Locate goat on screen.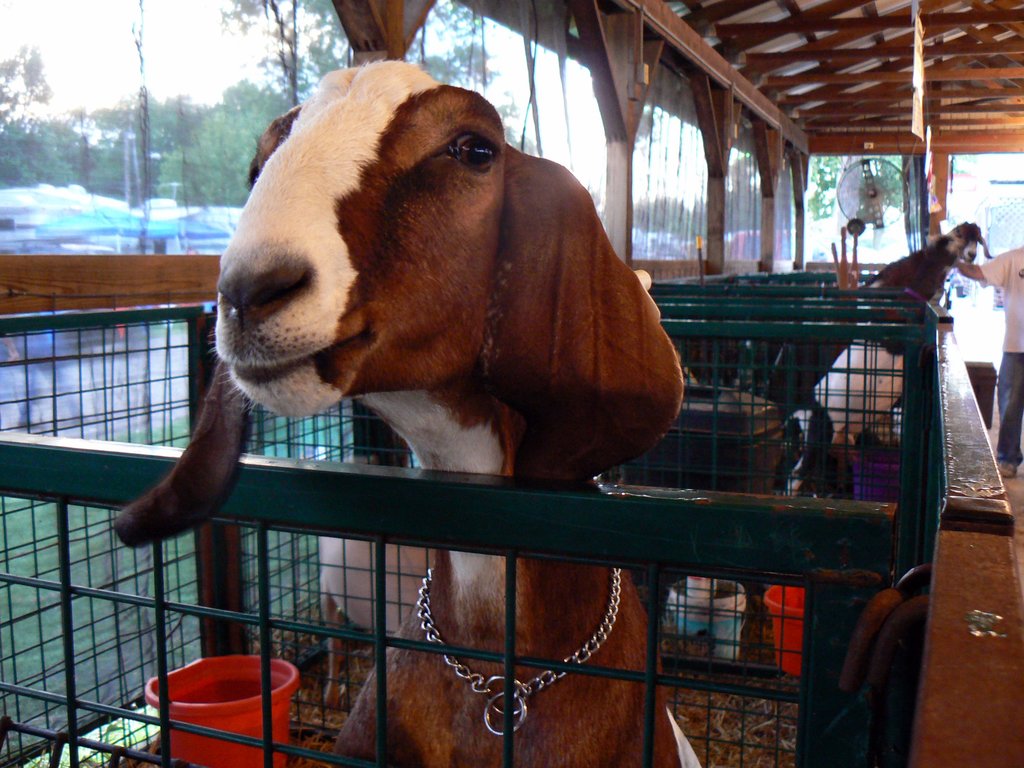
On screen at region(150, 106, 778, 740).
